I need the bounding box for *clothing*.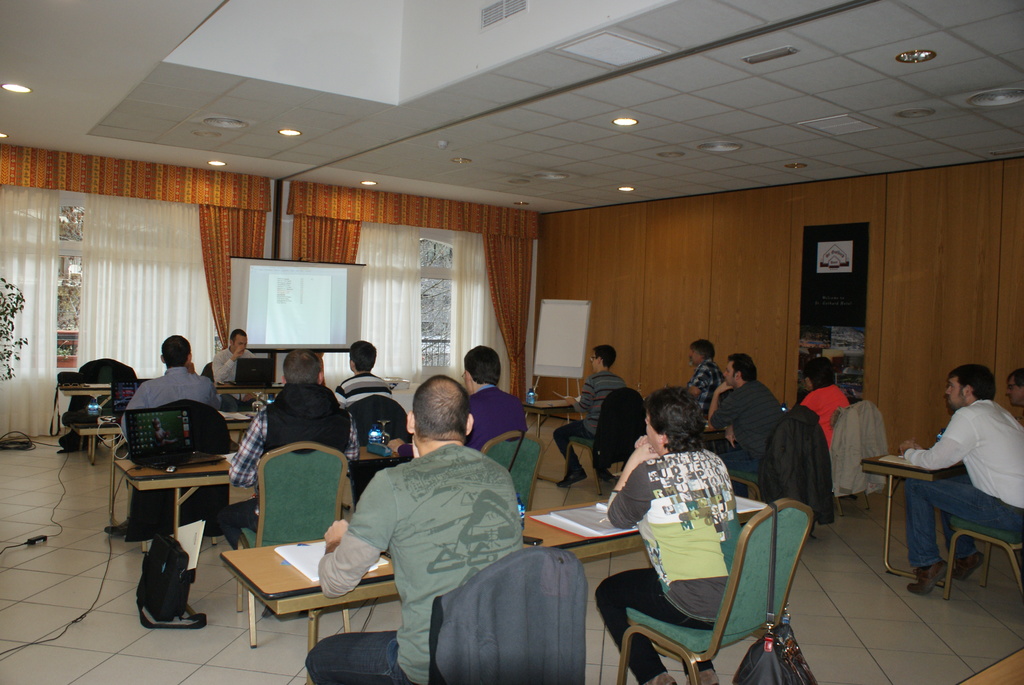
Here it is: [left=802, top=383, right=849, bottom=447].
